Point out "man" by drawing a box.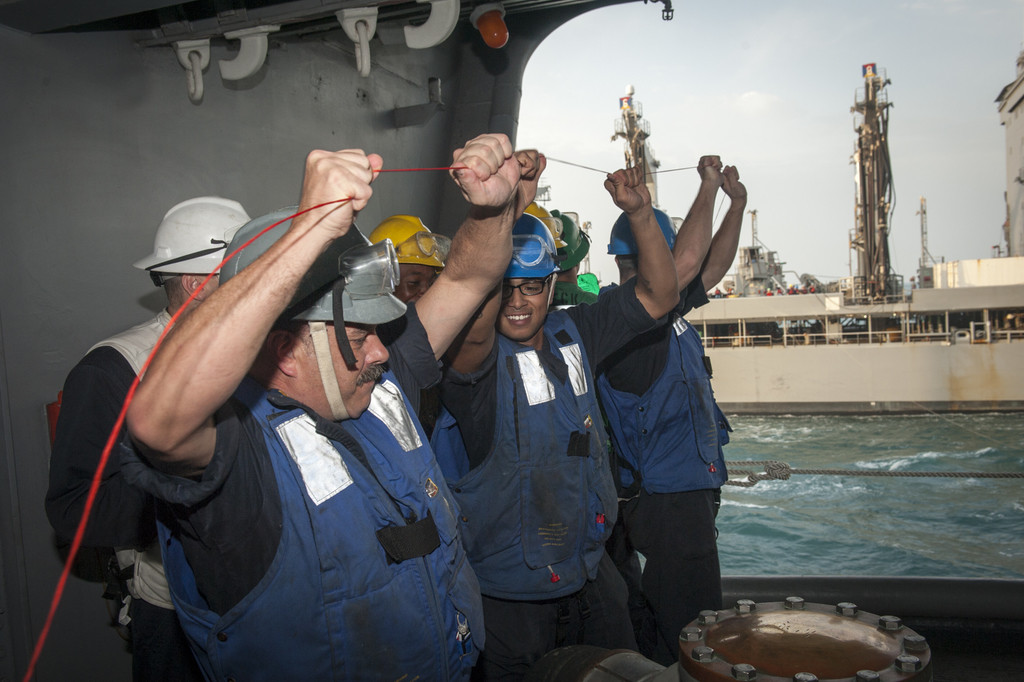
detection(596, 144, 746, 664).
